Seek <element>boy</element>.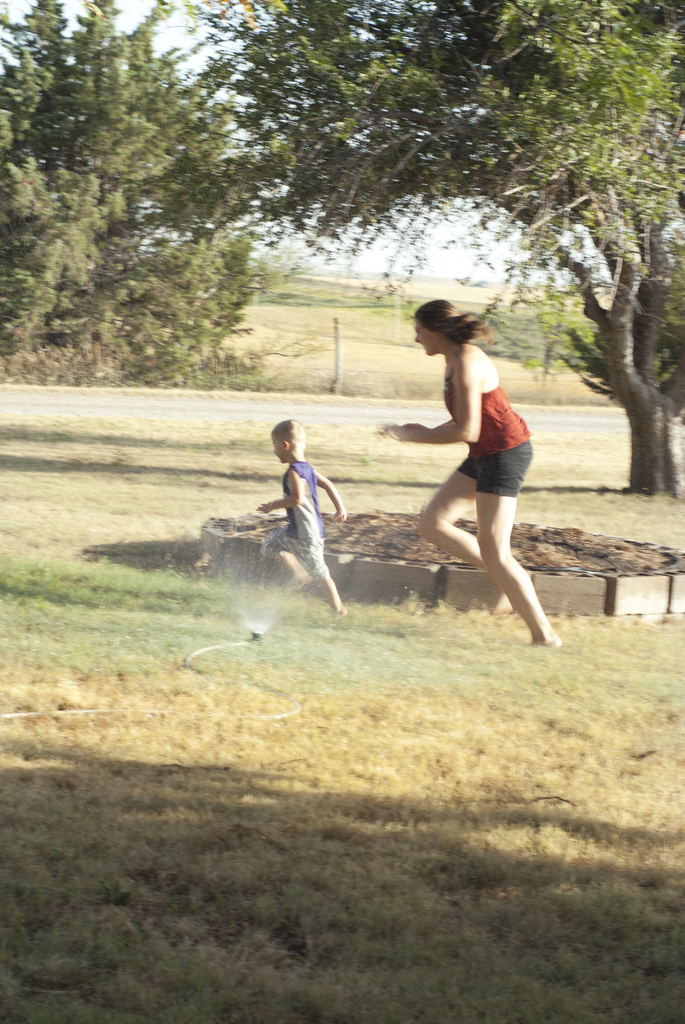
242, 416, 363, 623.
